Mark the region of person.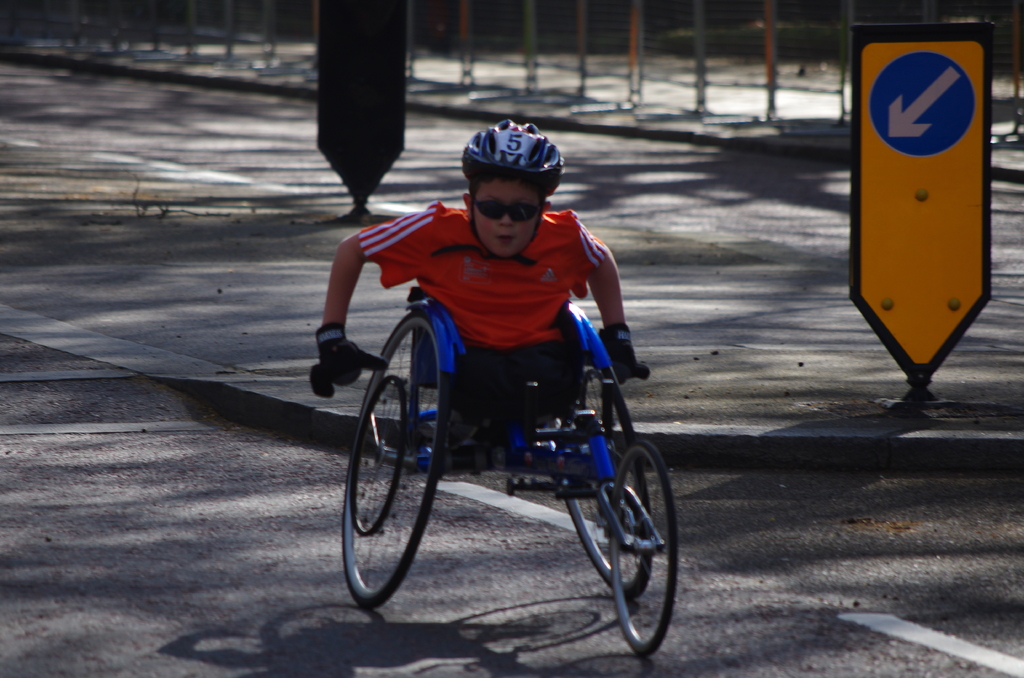
Region: x1=340 y1=117 x2=655 y2=465.
